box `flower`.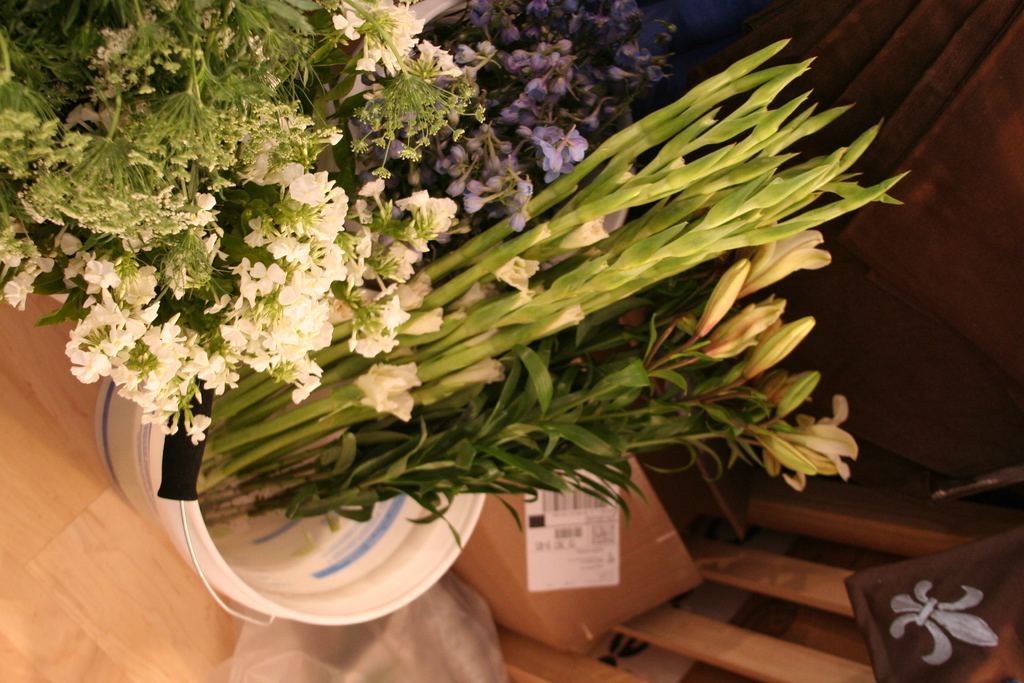
[left=488, top=256, right=542, bottom=290].
